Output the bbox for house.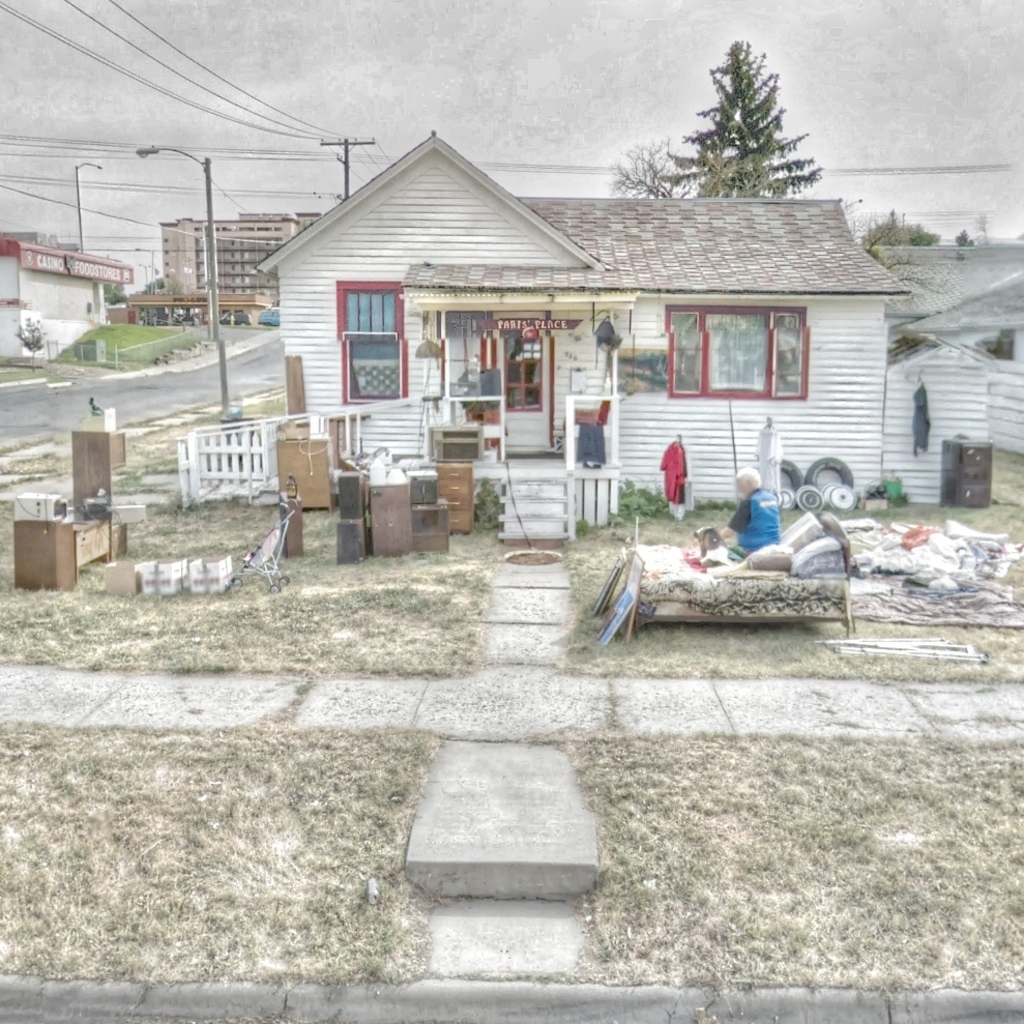
x1=248 y1=137 x2=928 y2=548.
